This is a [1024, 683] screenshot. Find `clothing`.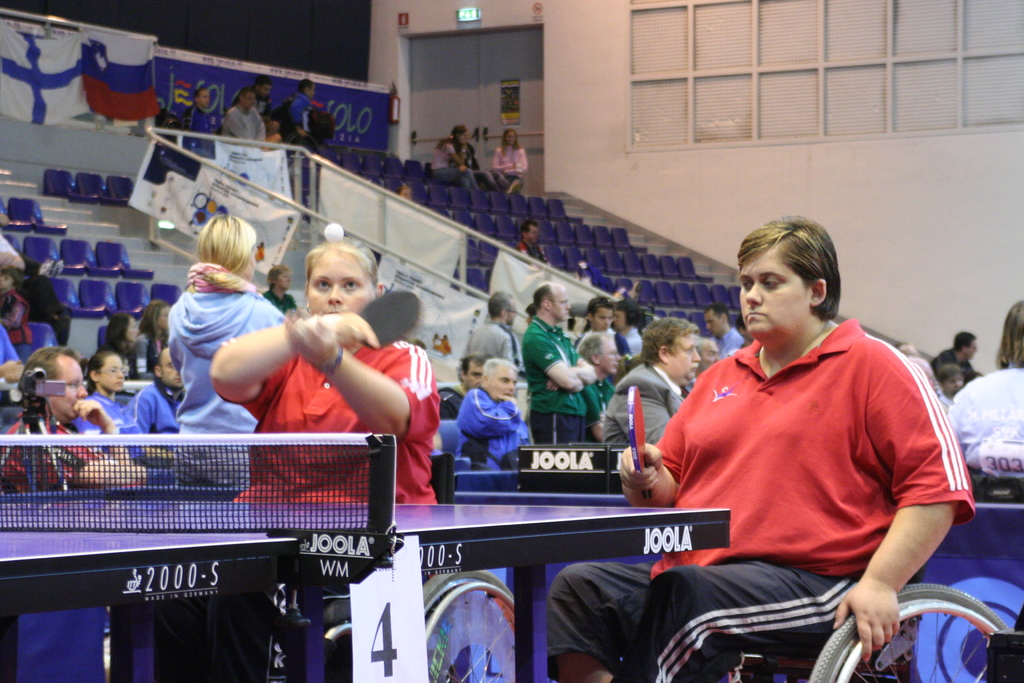
Bounding box: (942, 355, 1023, 478).
